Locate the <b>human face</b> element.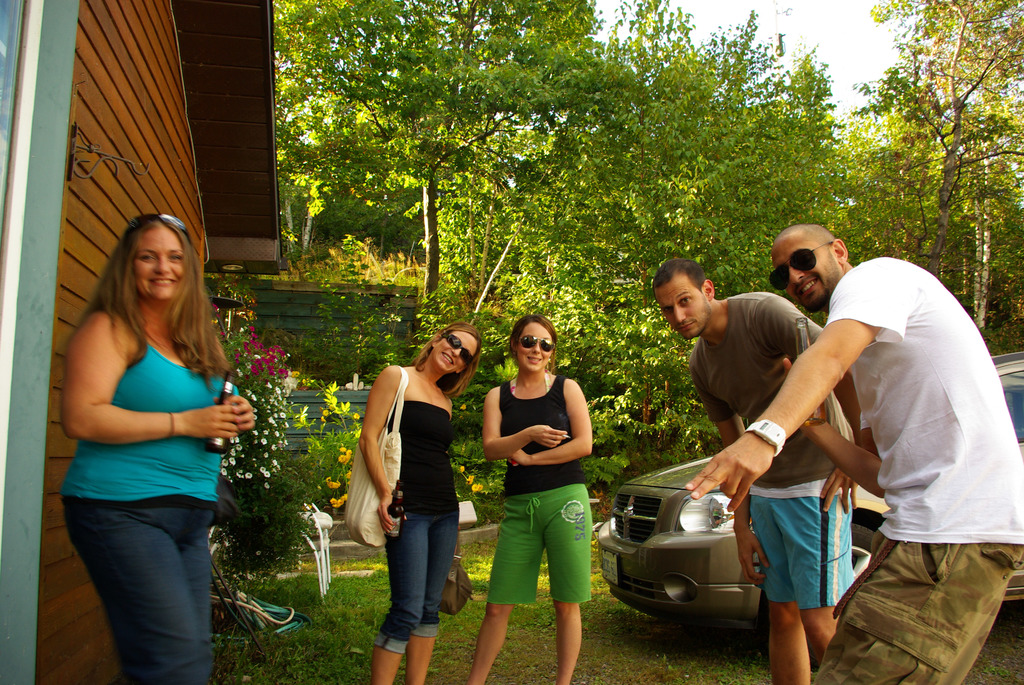
Element bbox: bbox(136, 222, 184, 299).
